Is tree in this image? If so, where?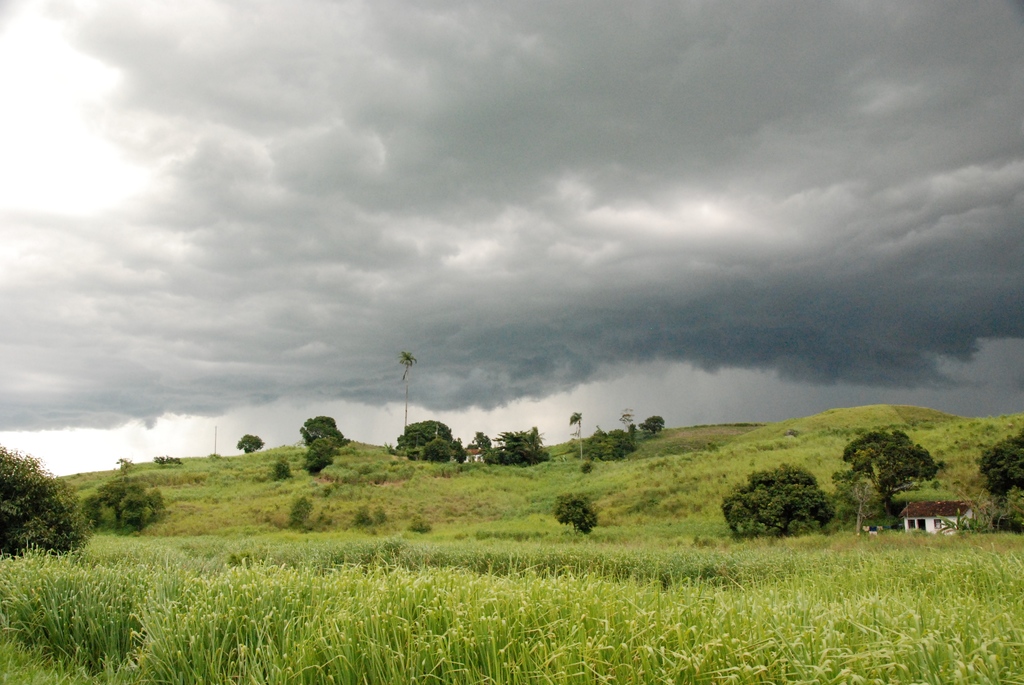
Yes, at [x1=551, y1=490, x2=598, y2=536].
